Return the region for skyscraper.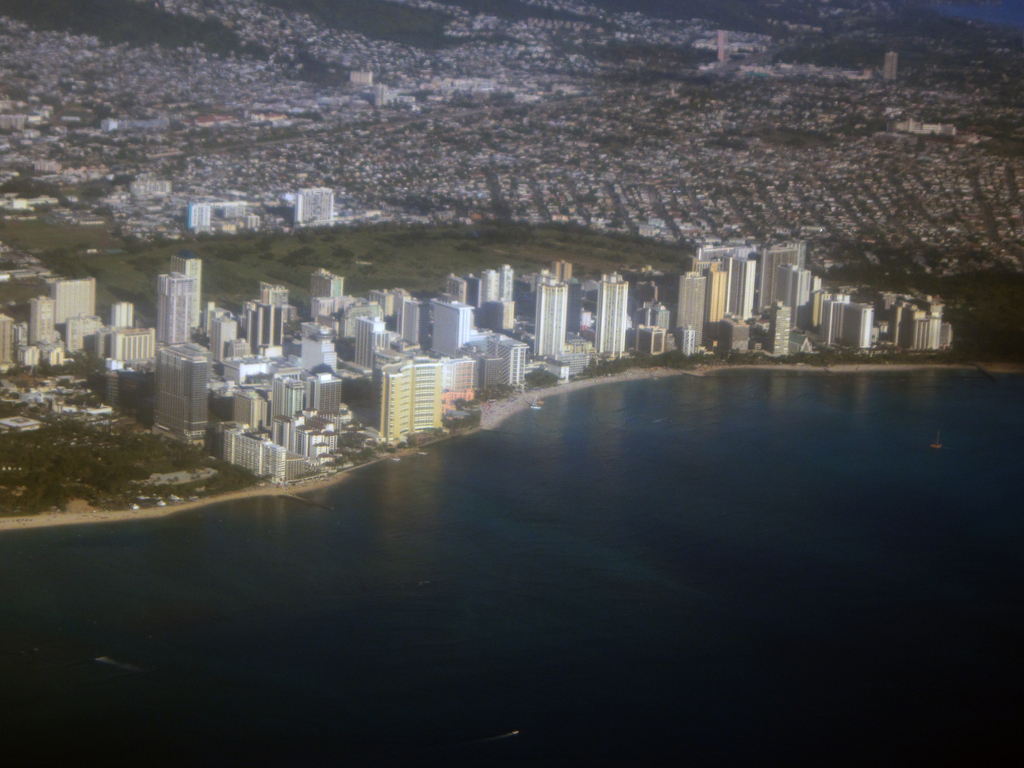
[x1=159, y1=269, x2=196, y2=350].
